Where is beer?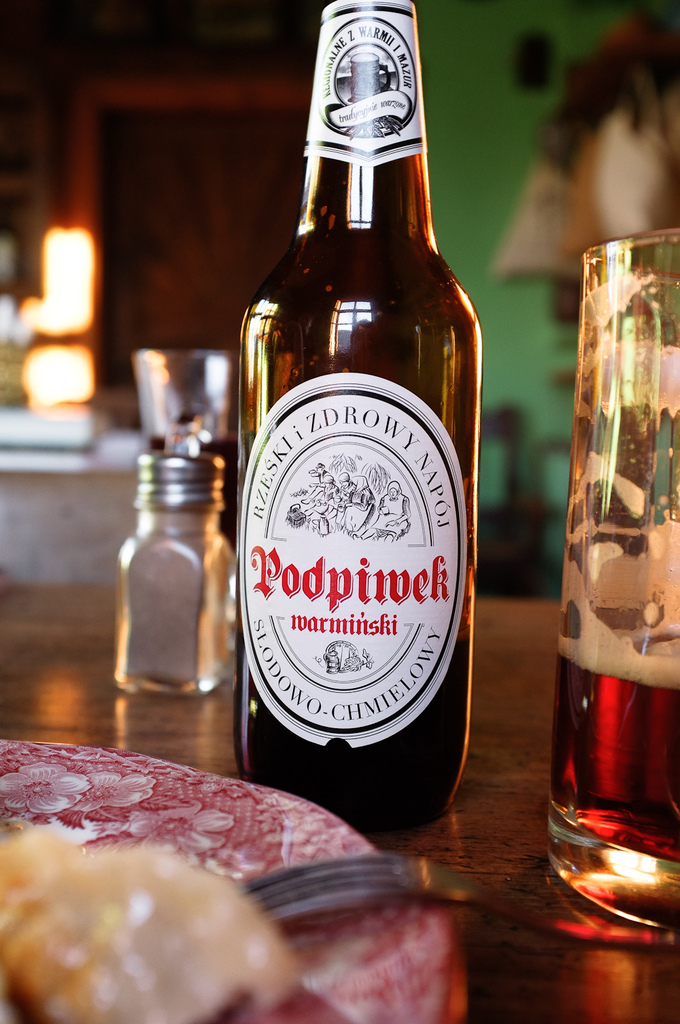
x1=224 y1=7 x2=491 y2=820.
